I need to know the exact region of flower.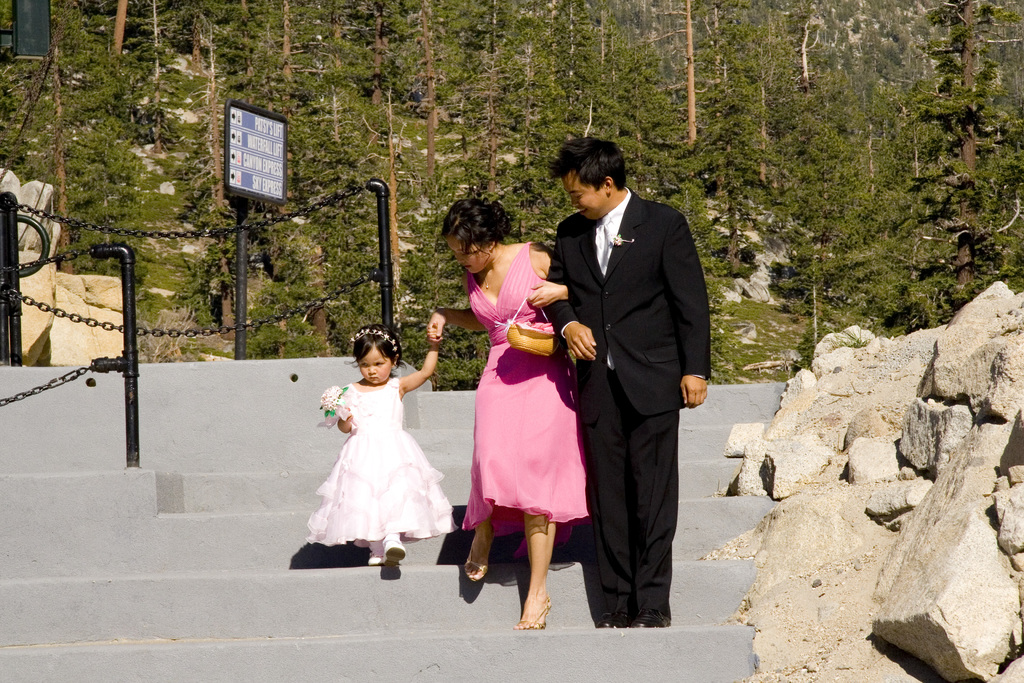
Region: [614, 234, 623, 244].
